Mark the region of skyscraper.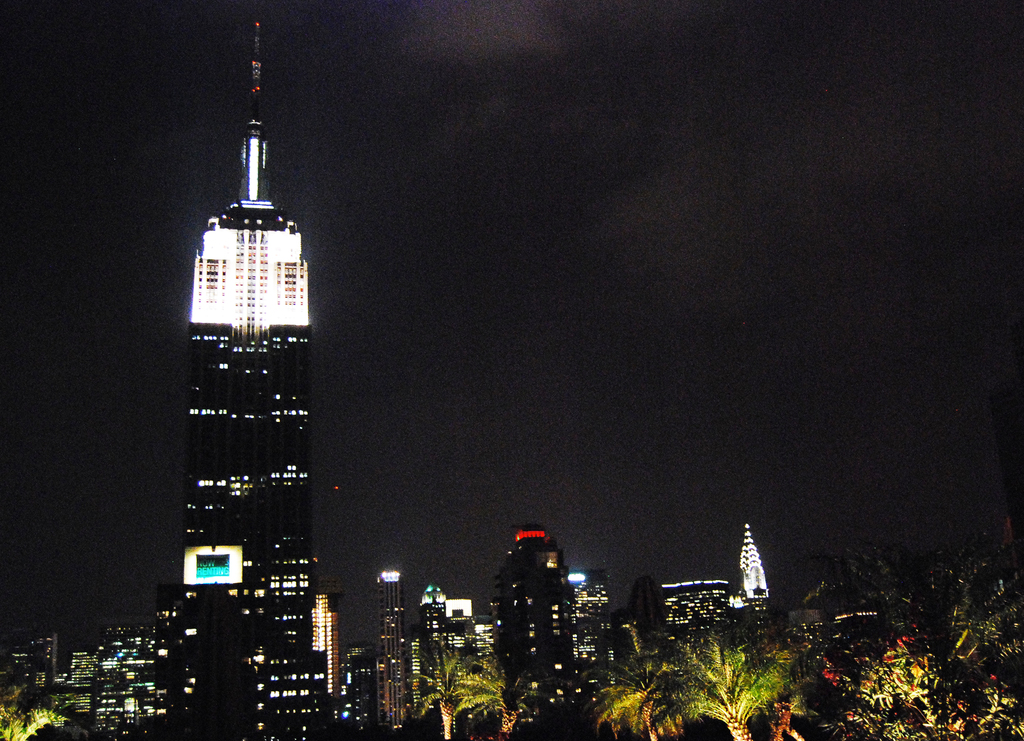
Region: 157:580:326:740.
